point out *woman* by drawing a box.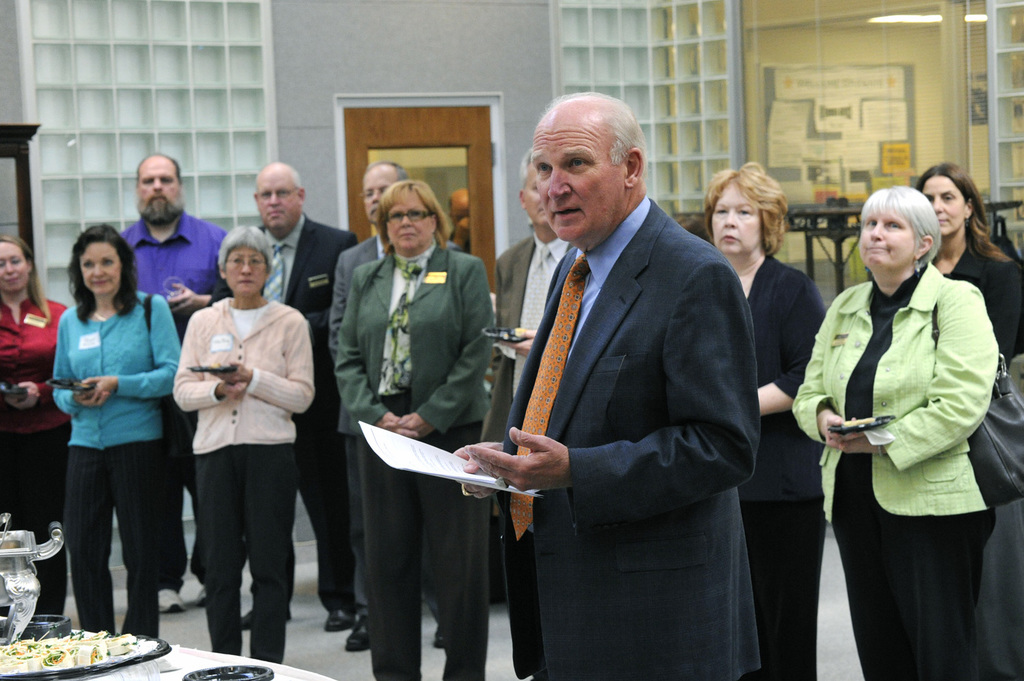
region(173, 222, 315, 660).
